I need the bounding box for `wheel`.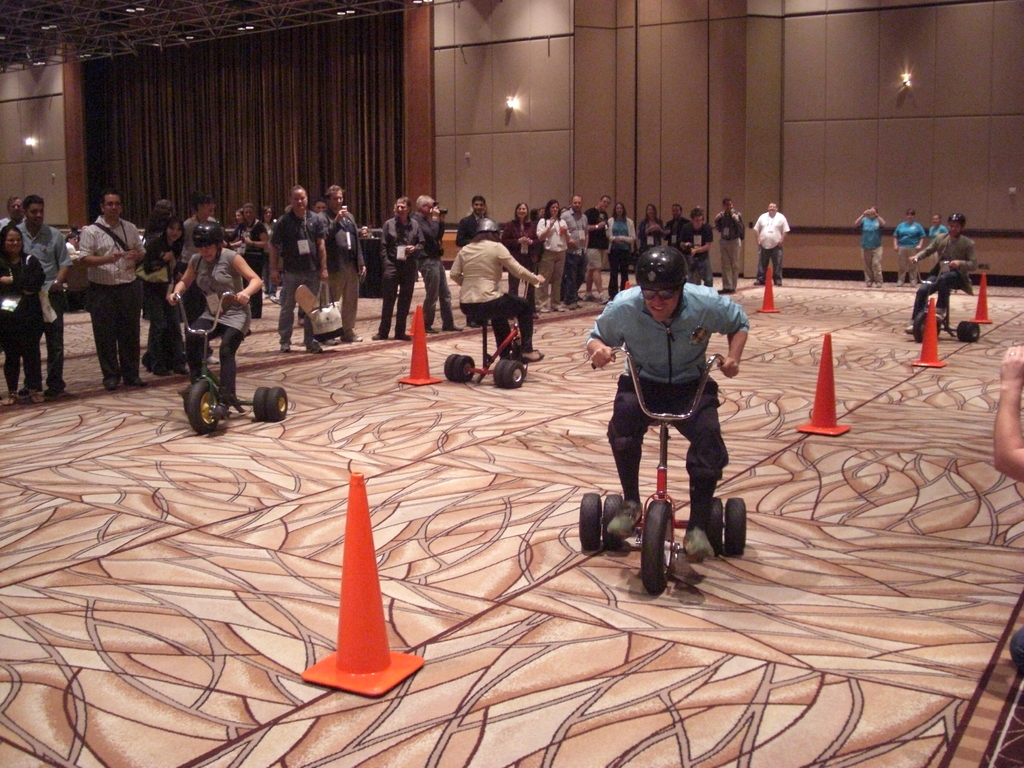
Here it is: [955, 319, 967, 341].
